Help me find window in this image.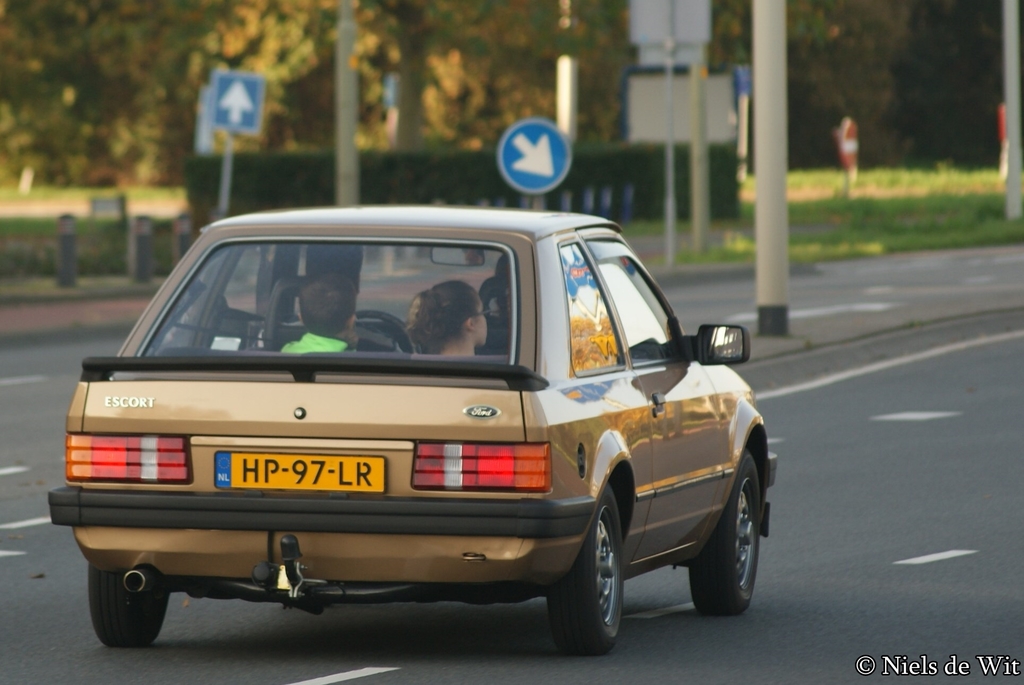
Found it: l=584, t=230, r=687, b=367.
